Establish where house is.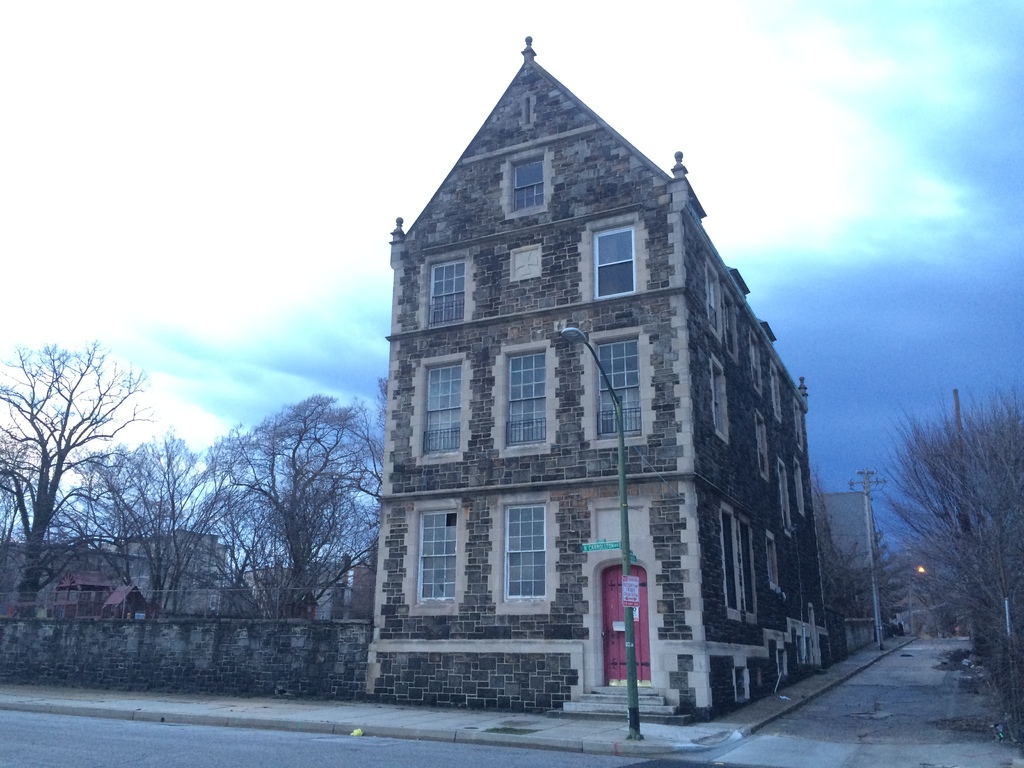
Established at [x1=0, y1=536, x2=197, y2=622].
